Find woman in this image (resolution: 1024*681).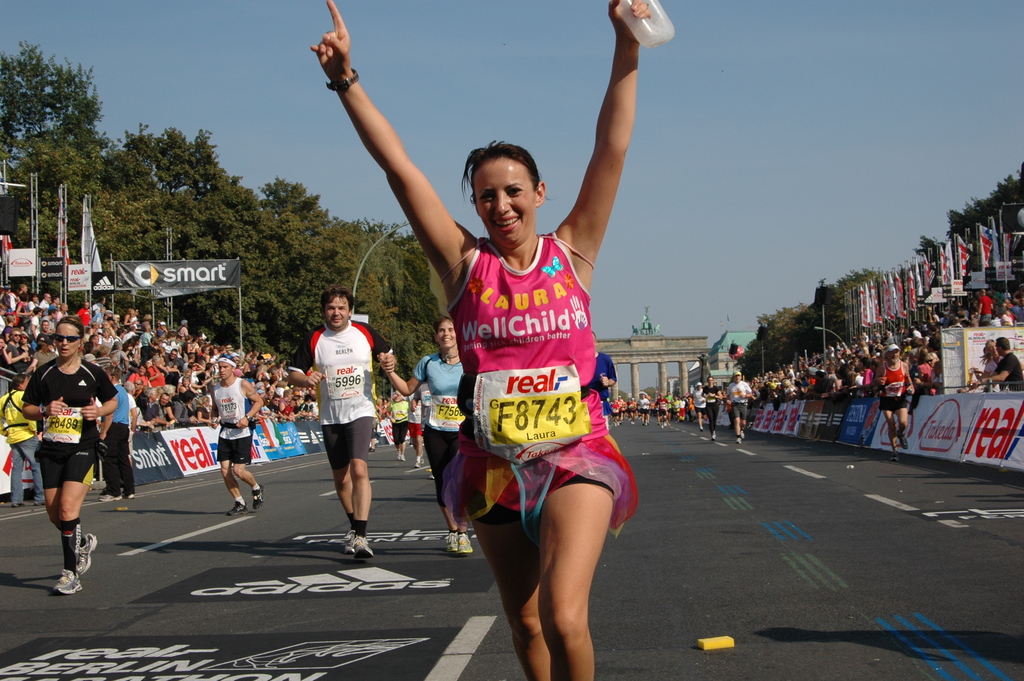
310, 0, 653, 680.
